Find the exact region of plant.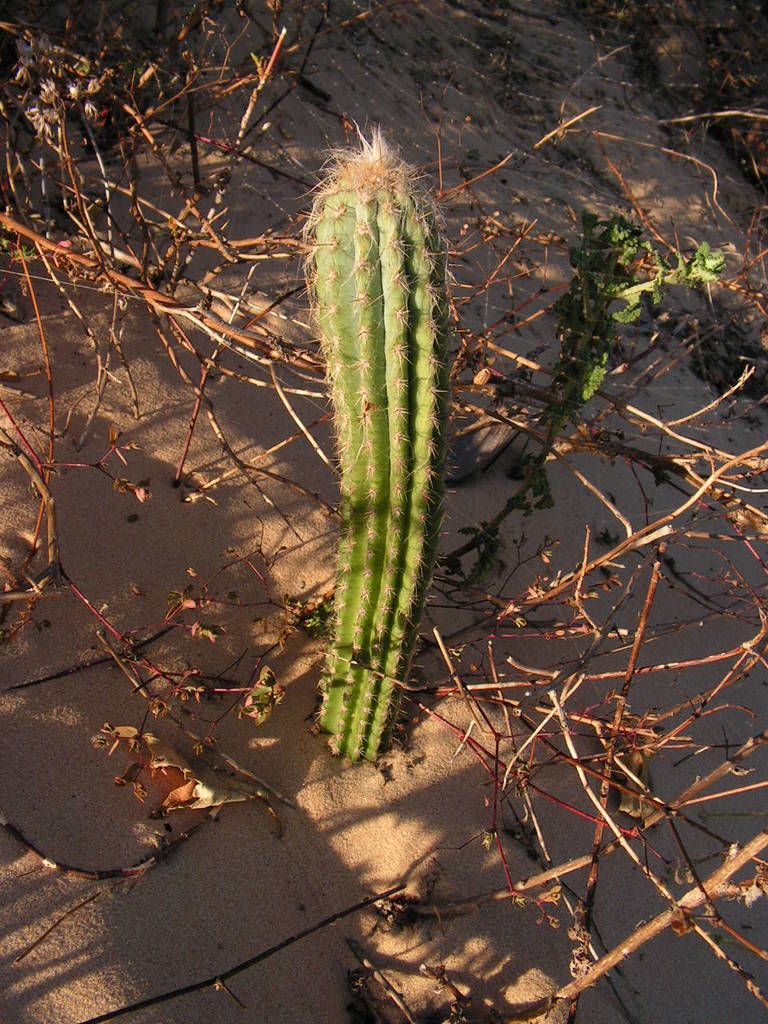
Exact region: locate(433, 222, 767, 596).
